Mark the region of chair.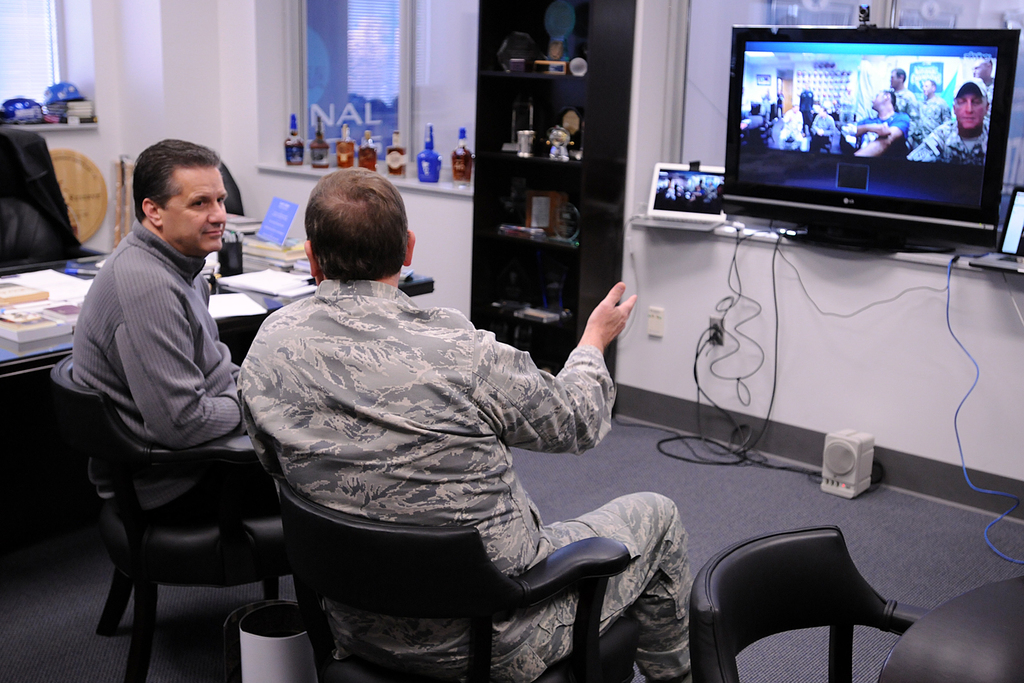
Region: <region>876, 581, 1022, 682</region>.
